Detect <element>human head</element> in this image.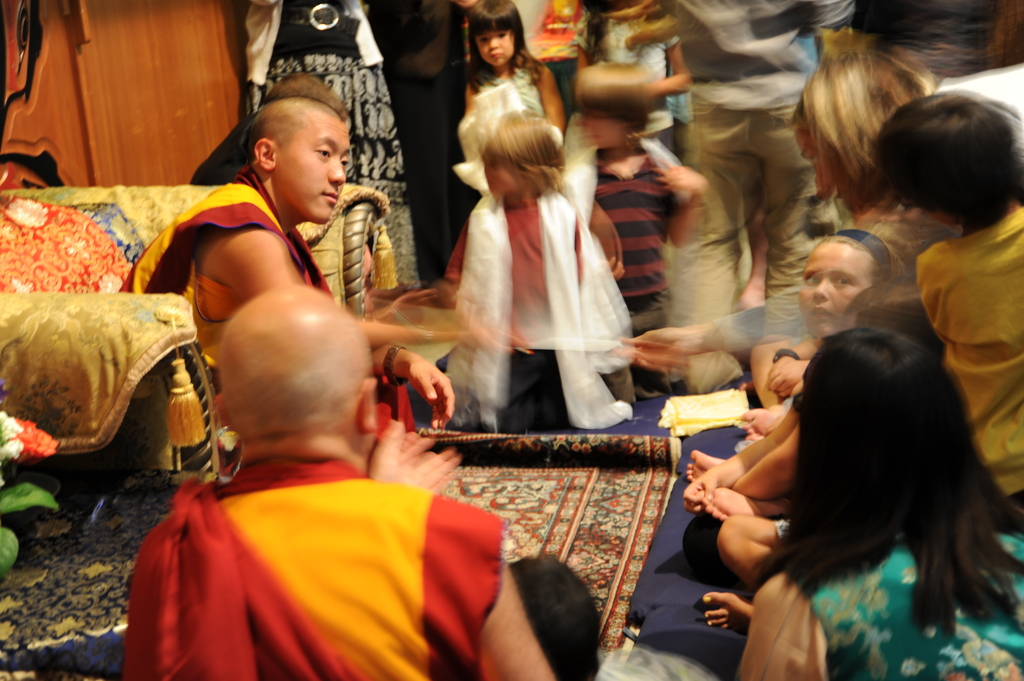
Detection: l=873, t=97, r=1023, b=228.
